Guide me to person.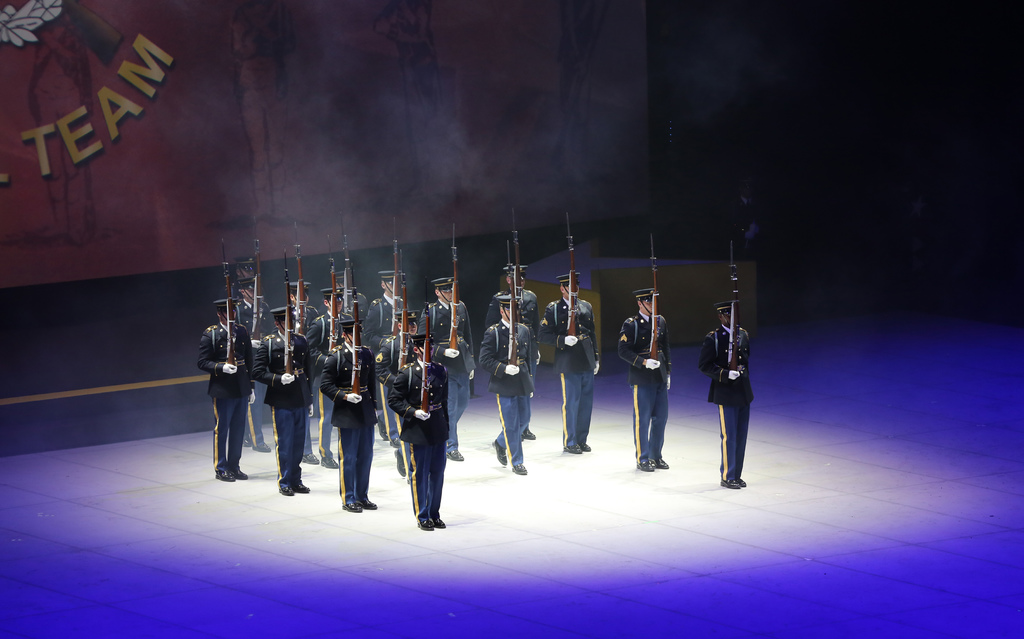
Guidance: 253, 303, 312, 492.
